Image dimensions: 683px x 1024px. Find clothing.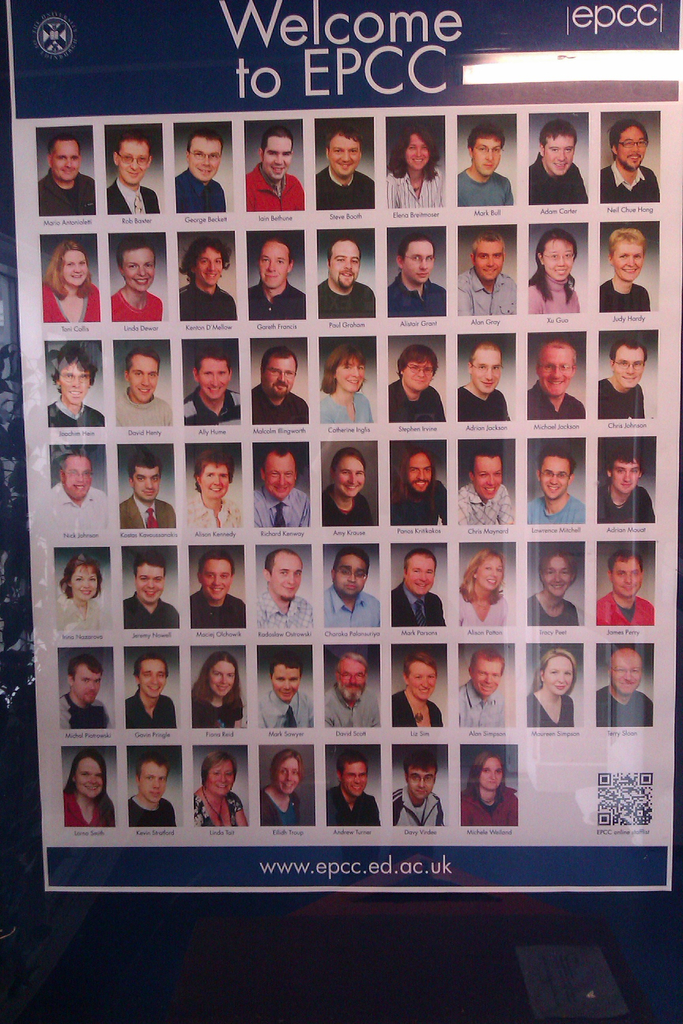
locate(244, 160, 304, 212).
